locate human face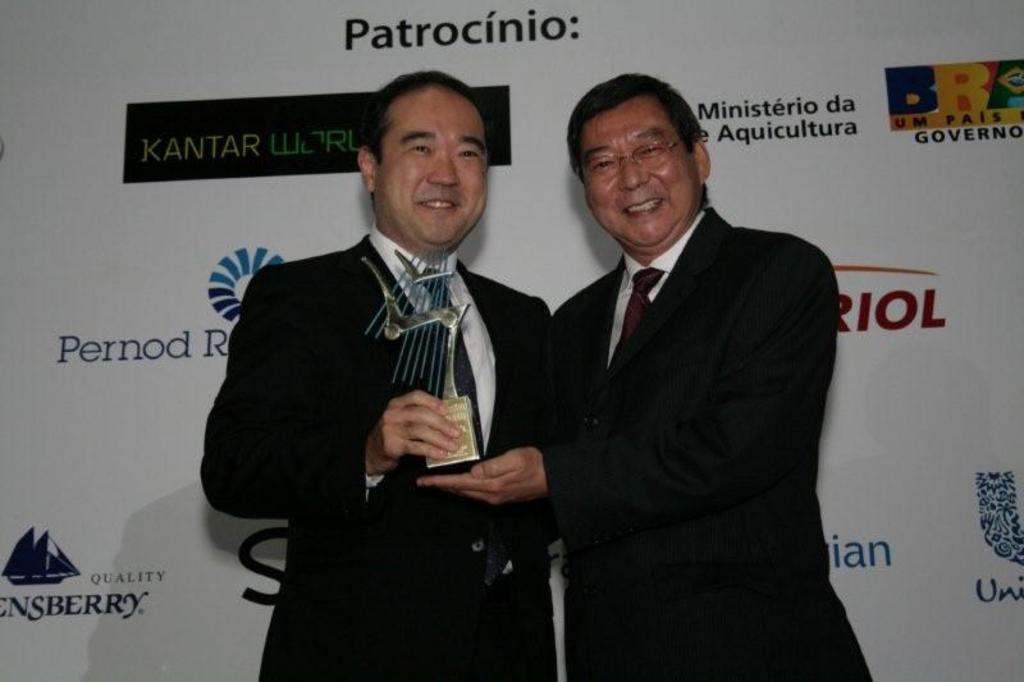
(582, 96, 700, 244)
